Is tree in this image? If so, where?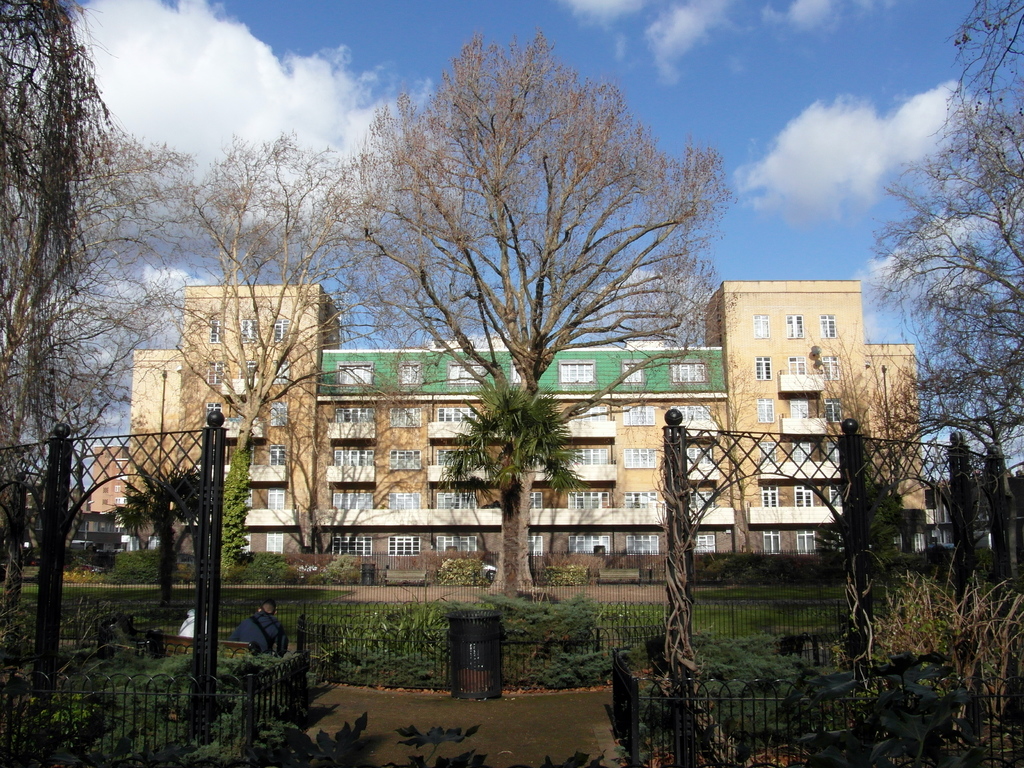
Yes, at box(372, 0, 681, 612).
